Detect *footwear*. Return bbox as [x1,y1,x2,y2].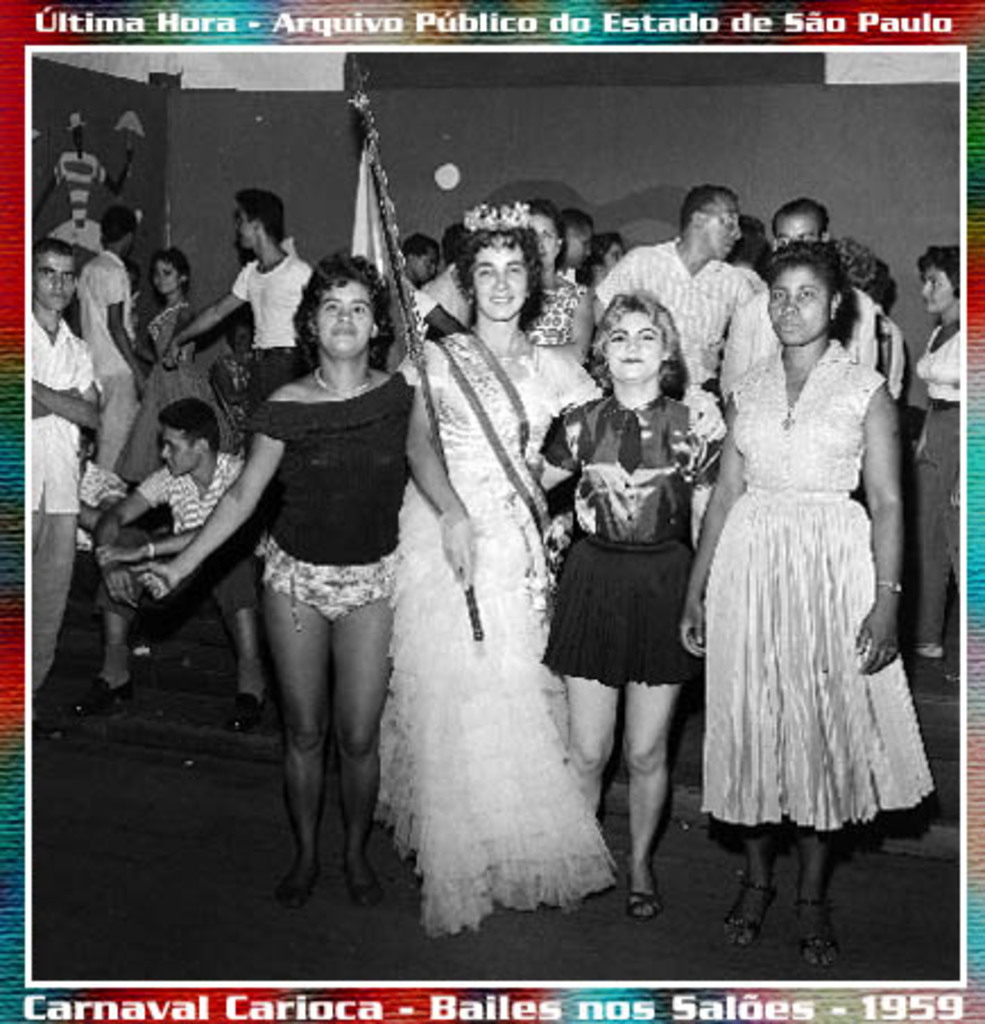
[276,872,315,908].
